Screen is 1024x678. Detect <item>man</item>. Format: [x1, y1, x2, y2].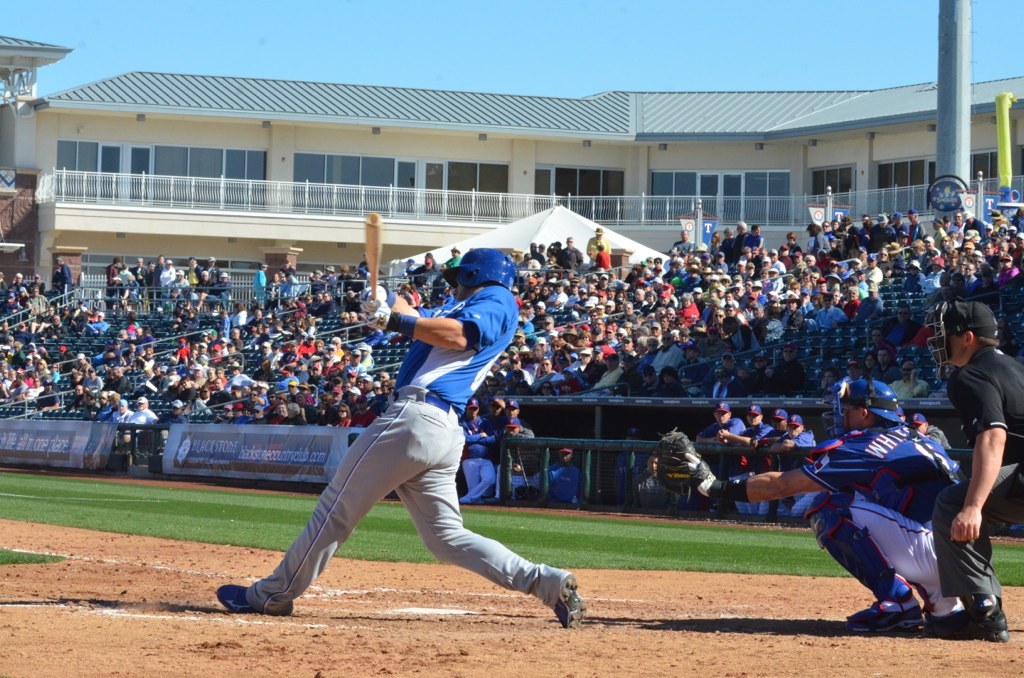
[252, 381, 266, 397].
